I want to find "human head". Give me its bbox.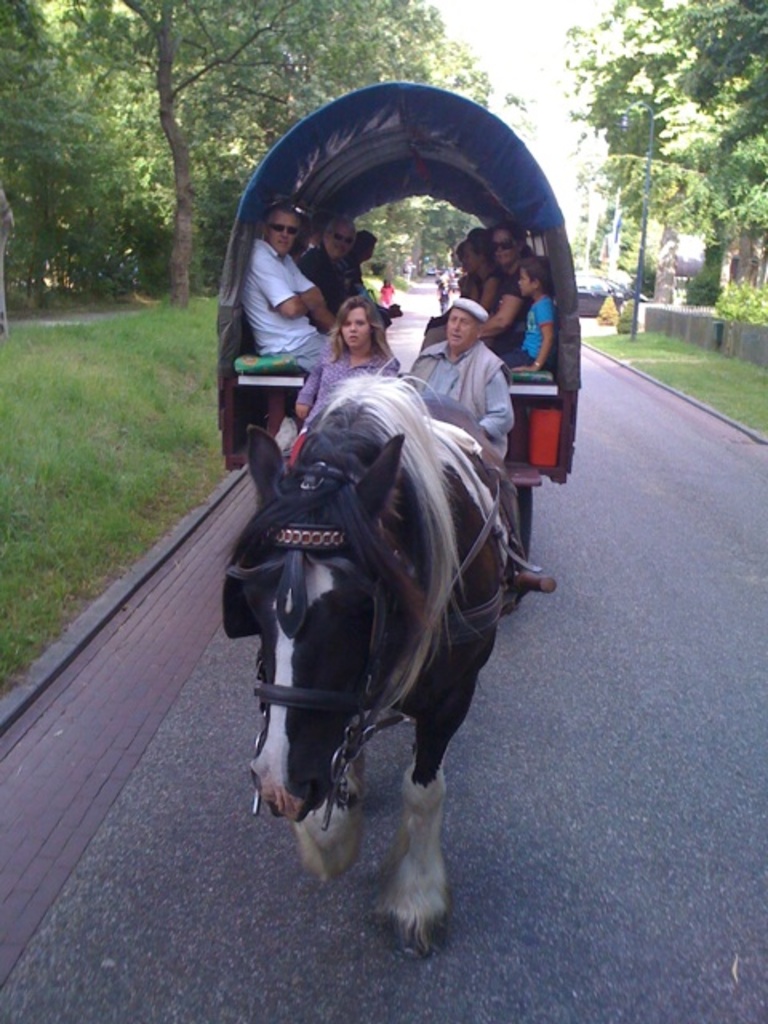
(336,288,379,355).
